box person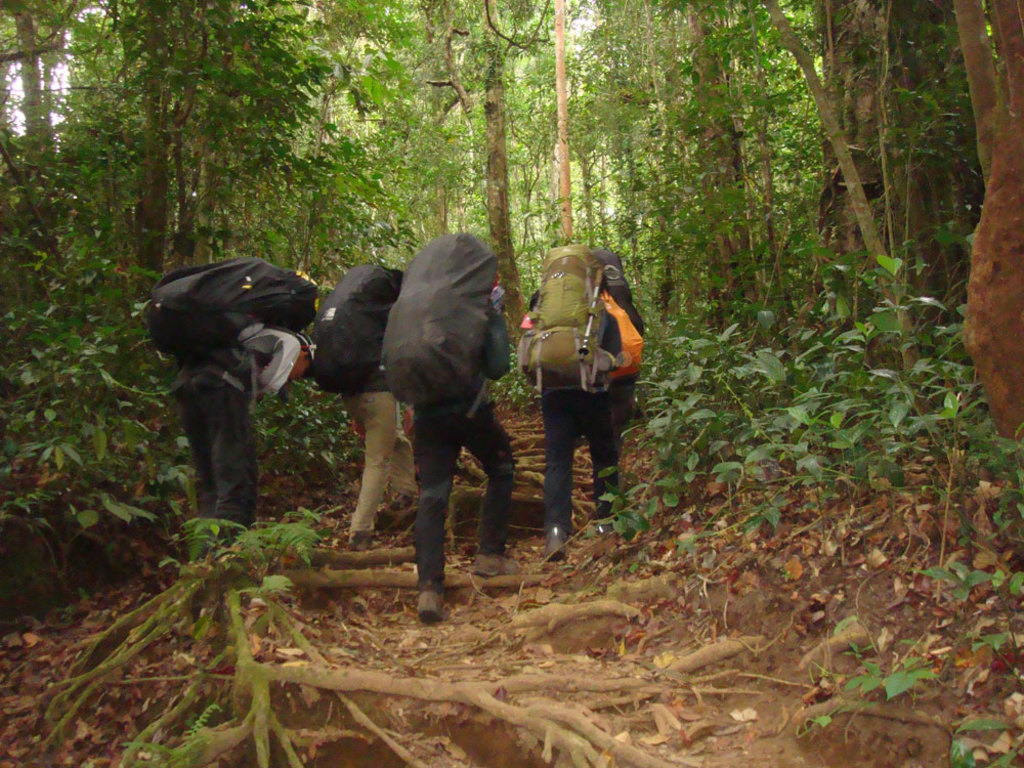
box(340, 269, 401, 551)
